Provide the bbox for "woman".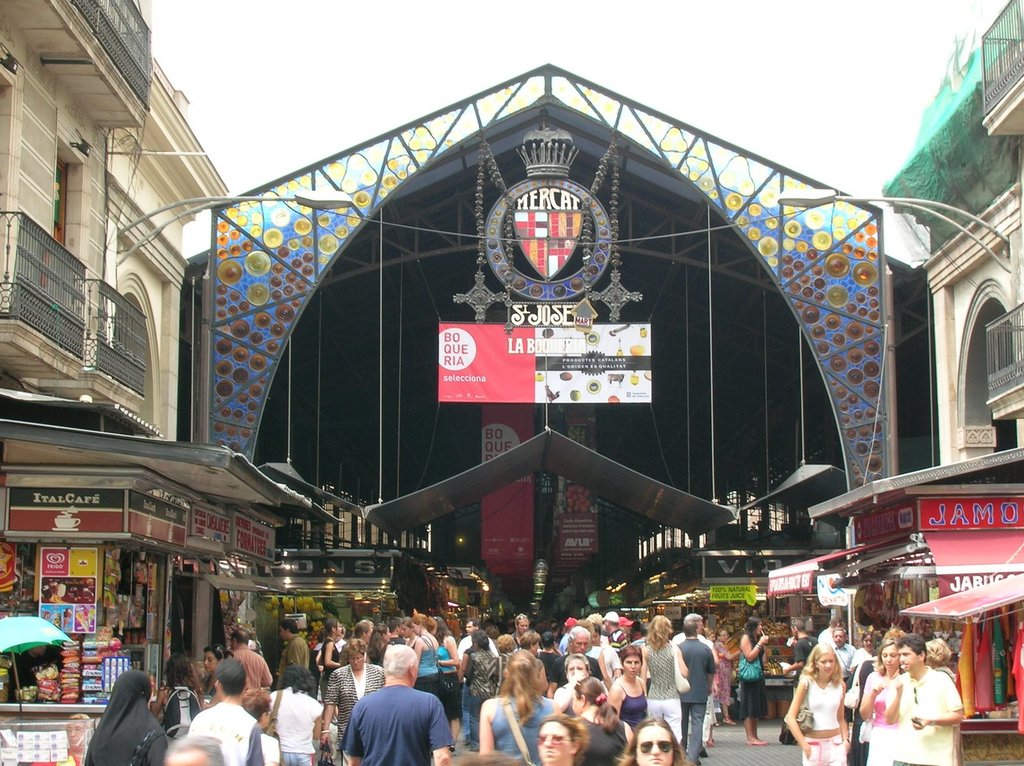
bbox=[397, 619, 412, 646].
